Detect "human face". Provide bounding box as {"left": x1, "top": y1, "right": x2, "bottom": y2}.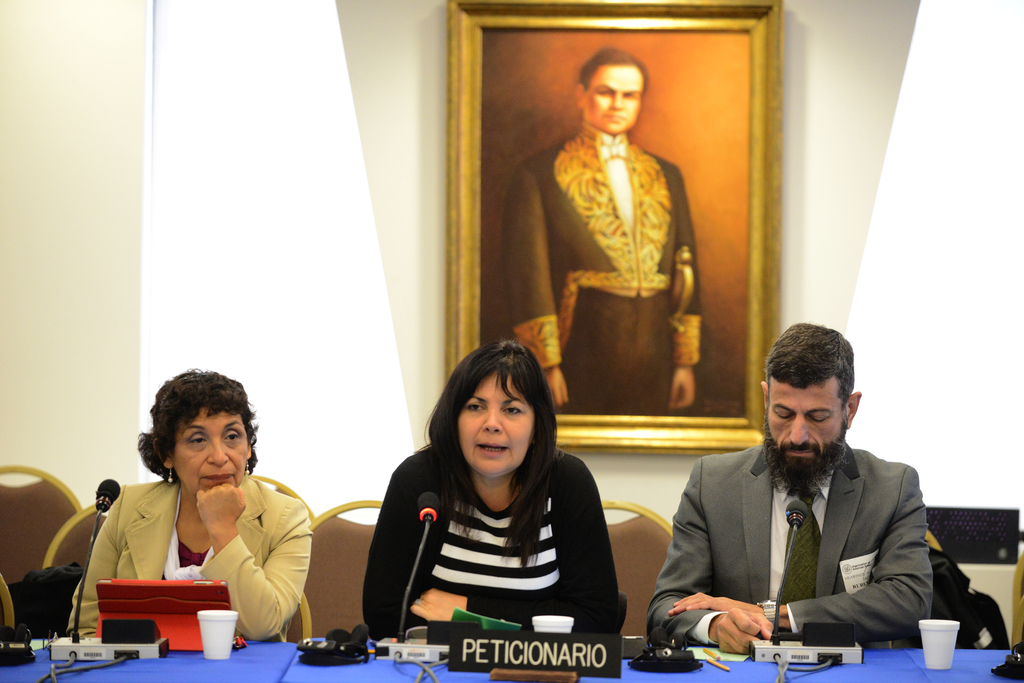
{"left": 580, "top": 63, "right": 644, "bottom": 133}.
